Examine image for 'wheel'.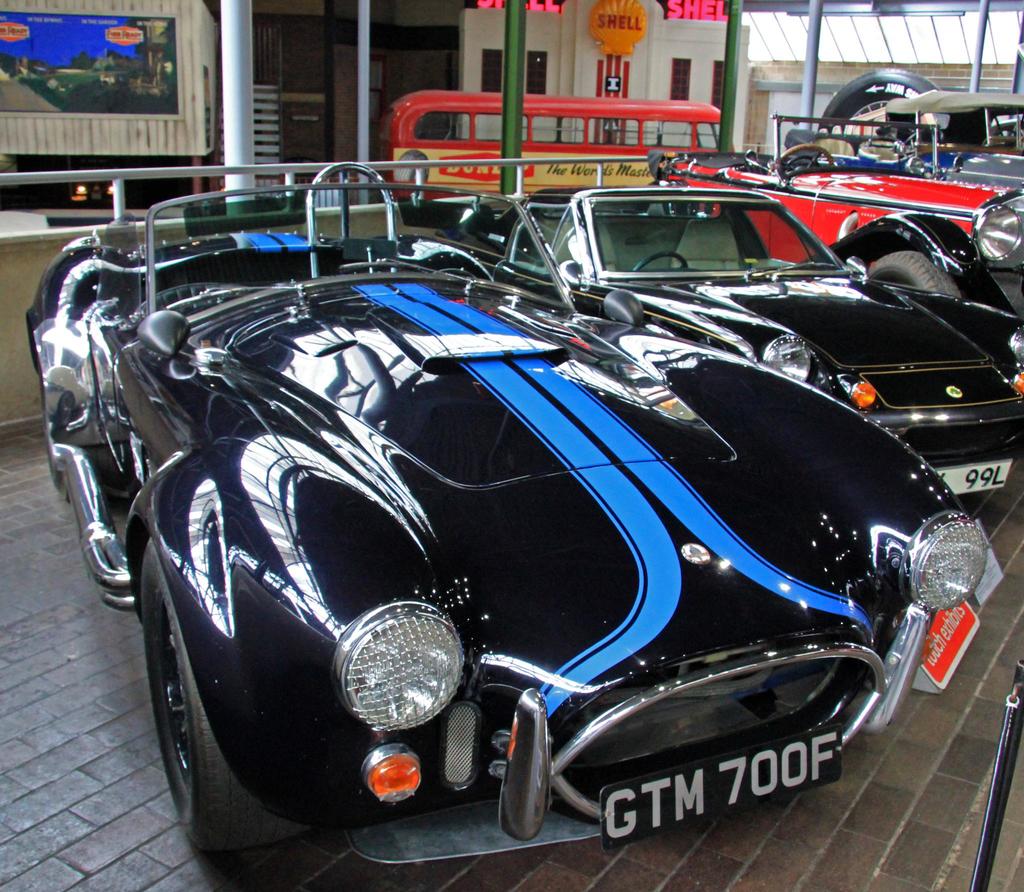
Examination result: (x1=147, y1=538, x2=262, y2=856).
